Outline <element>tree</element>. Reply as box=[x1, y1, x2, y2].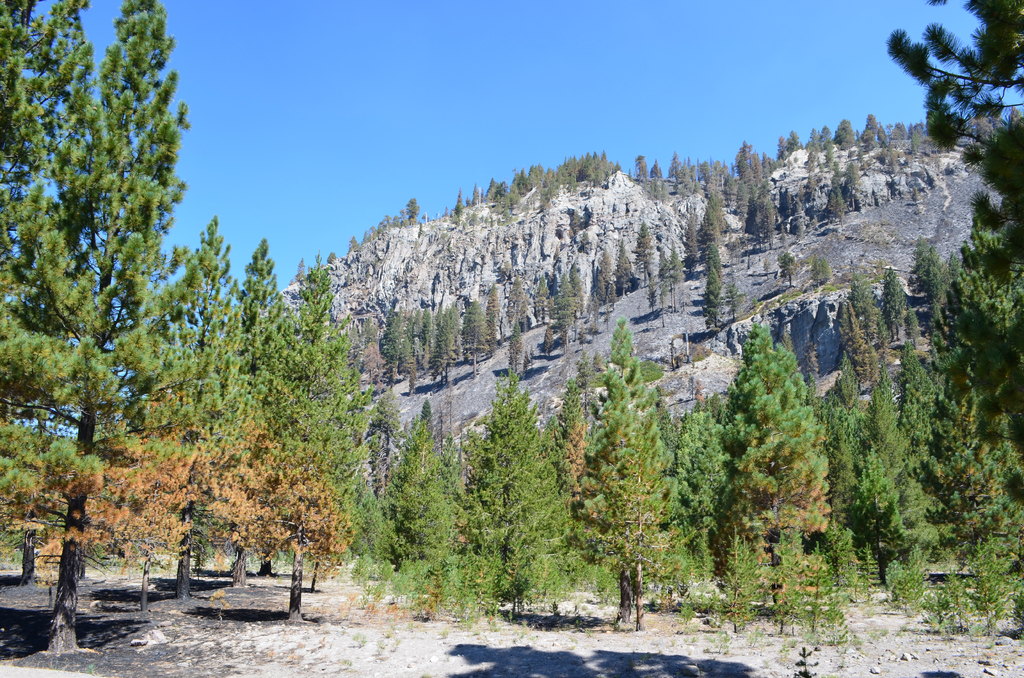
box=[845, 275, 879, 353].
